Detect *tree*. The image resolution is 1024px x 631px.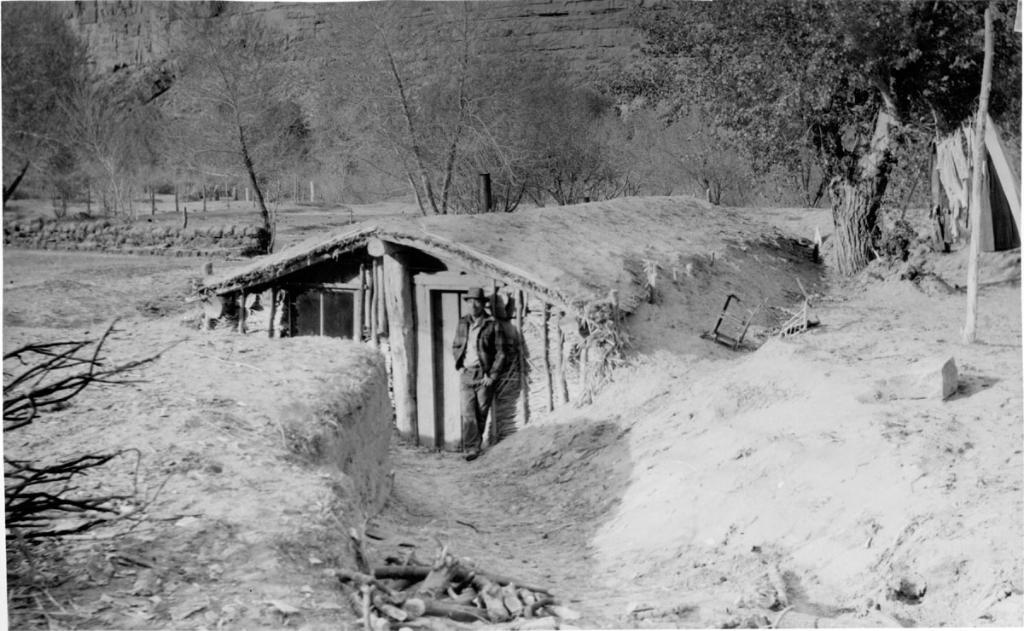
bbox=[150, 40, 318, 252].
